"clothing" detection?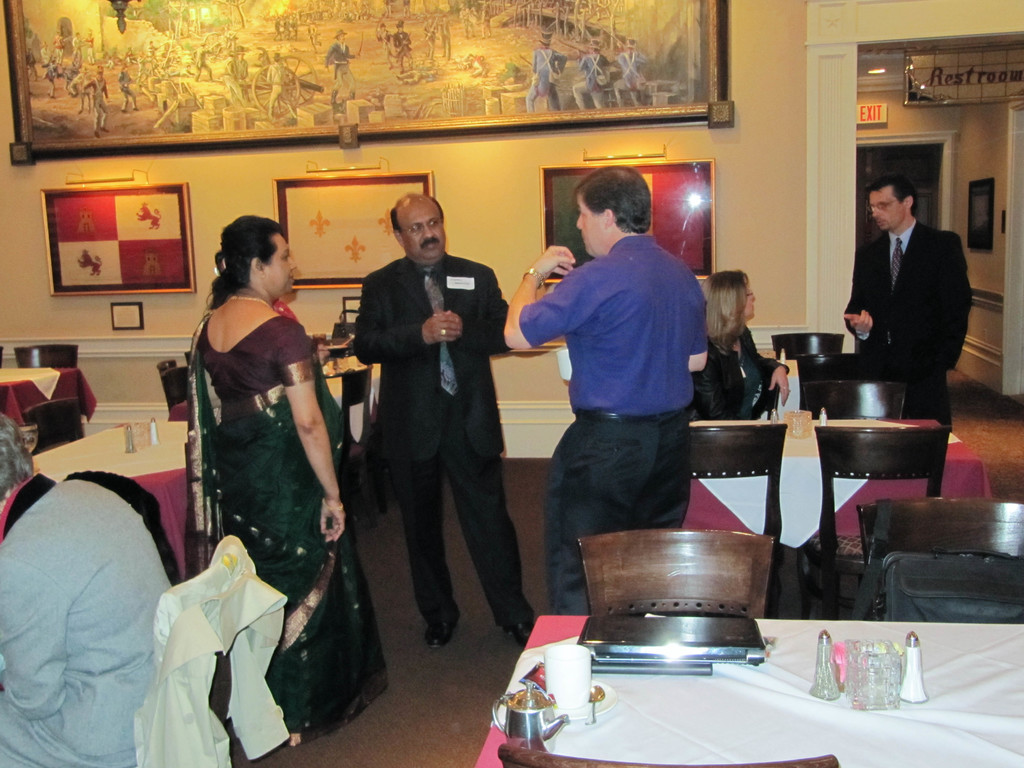
{"x1": 524, "y1": 46, "x2": 568, "y2": 109}
